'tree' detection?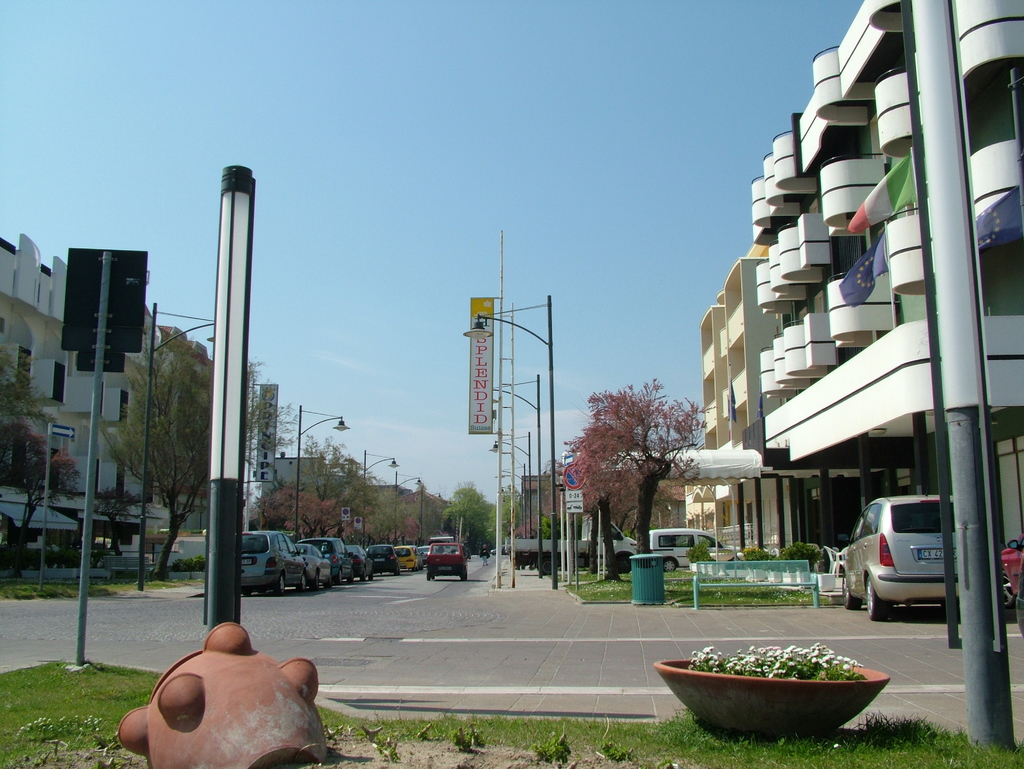
[99,332,301,583]
